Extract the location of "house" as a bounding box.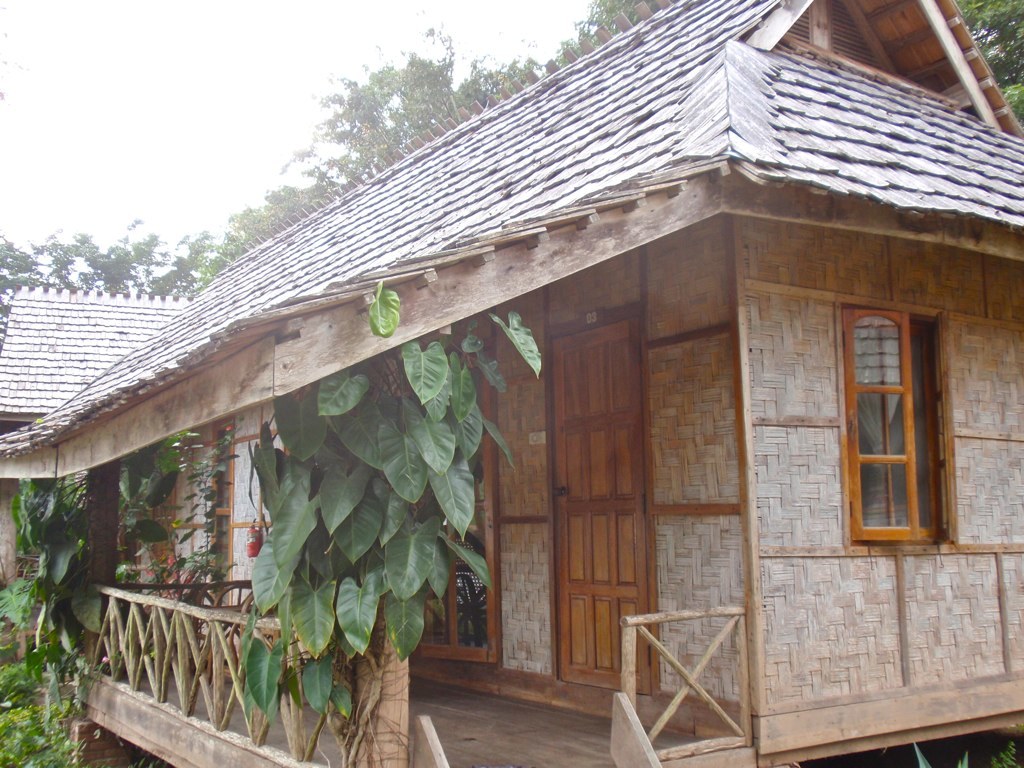
x1=0, y1=0, x2=1023, y2=767.
